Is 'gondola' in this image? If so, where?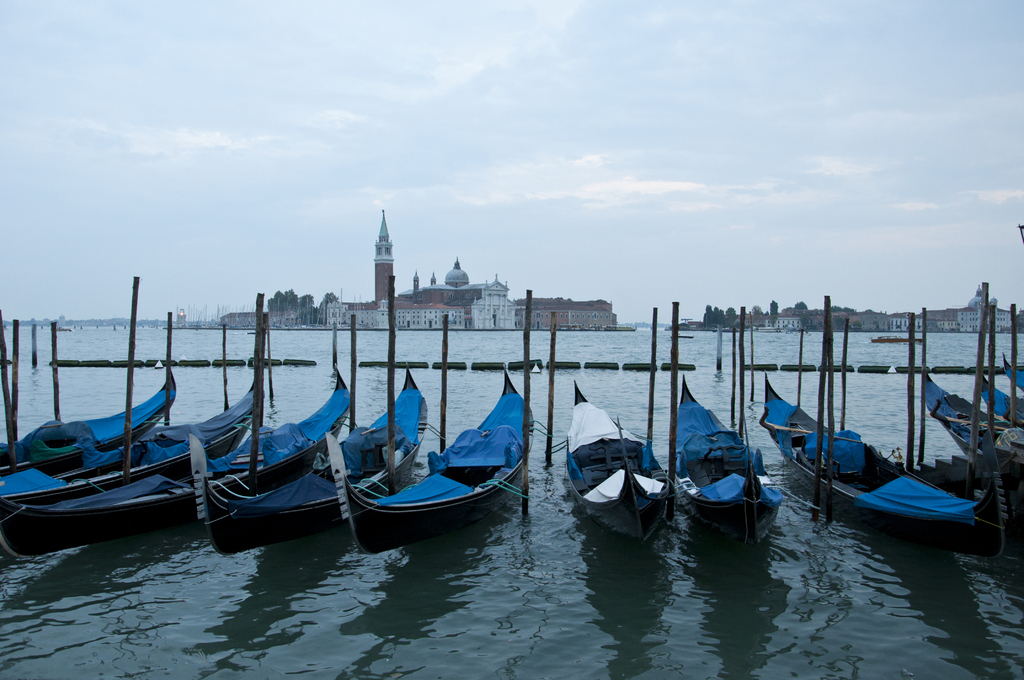
Yes, at crop(188, 364, 440, 567).
